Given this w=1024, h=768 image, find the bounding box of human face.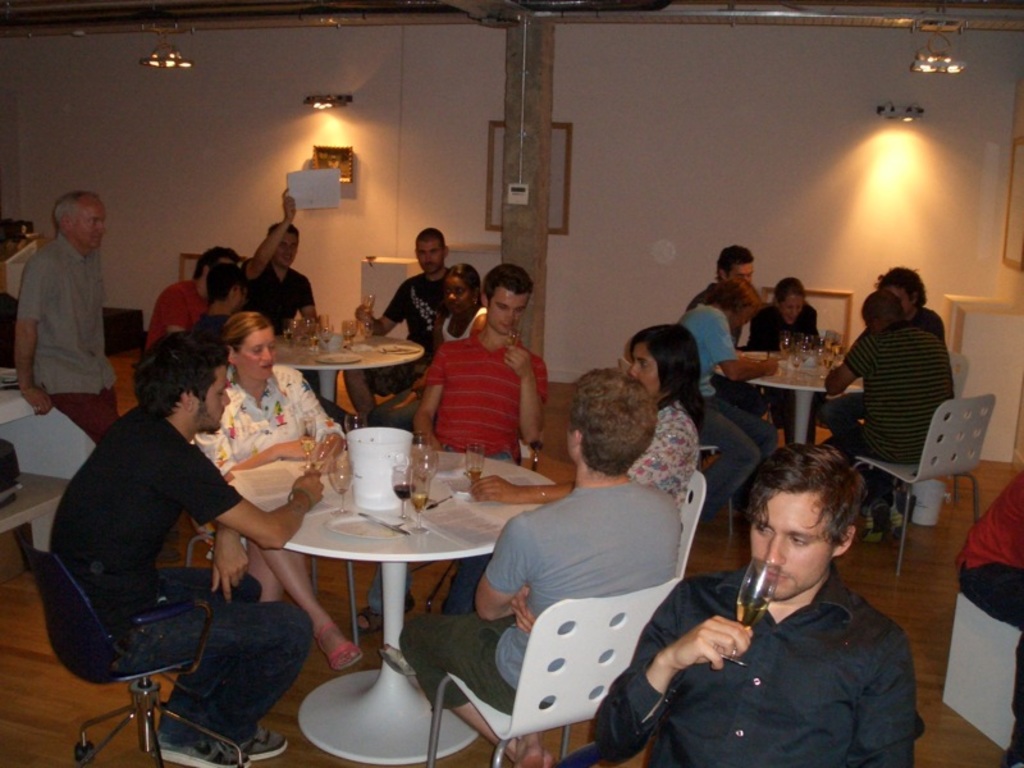
pyautogui.locateOnScreen(630, 342, 658, 403).
